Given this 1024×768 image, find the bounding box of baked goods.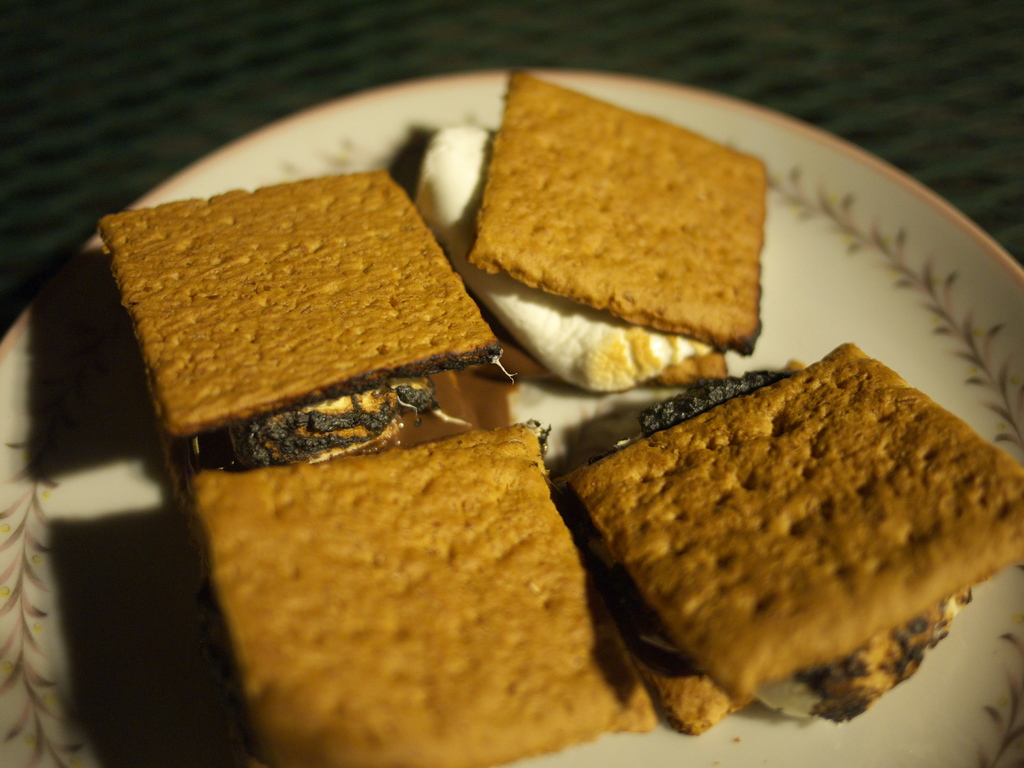
bbox=(465, 59, 785, 385).
